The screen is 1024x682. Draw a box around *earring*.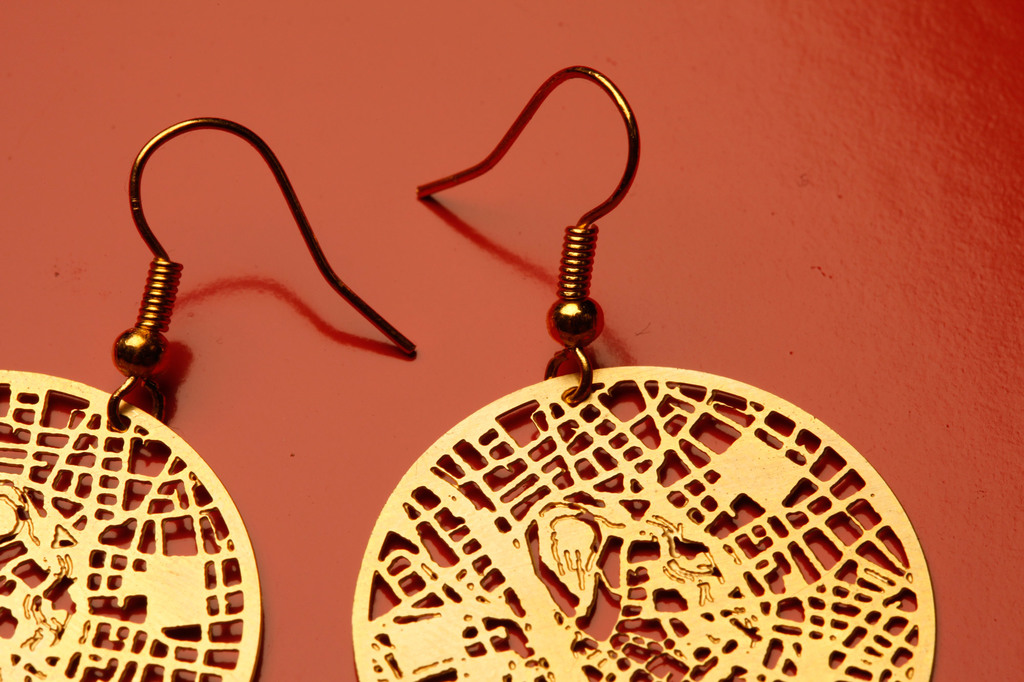
[x1=0, y1=116, x2=419, y2=681].
